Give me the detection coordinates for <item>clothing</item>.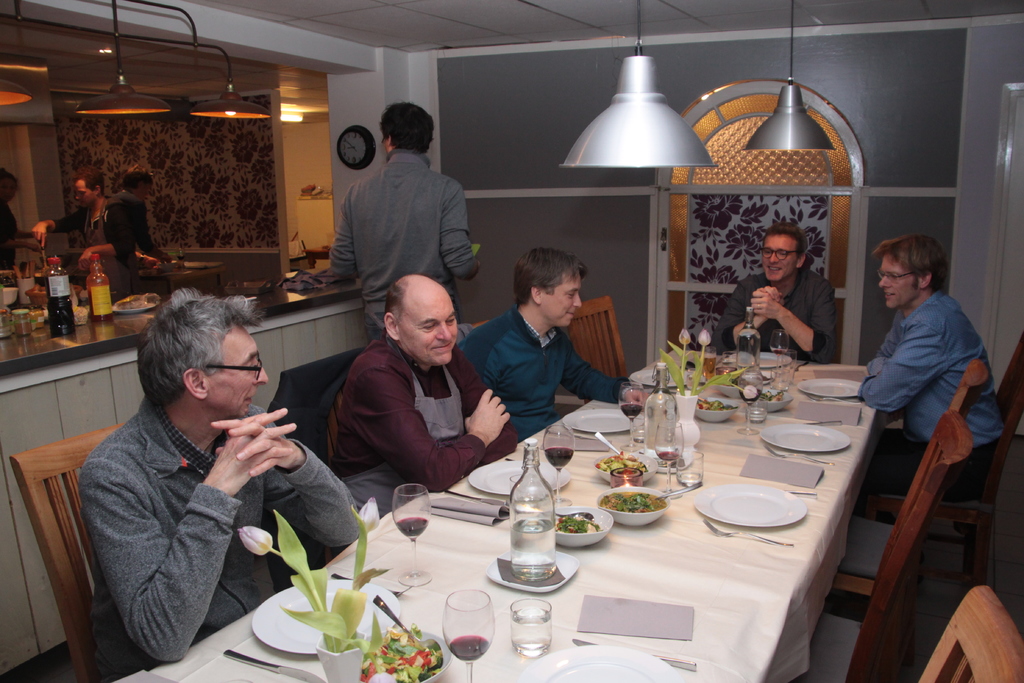
56 193 137 299.
